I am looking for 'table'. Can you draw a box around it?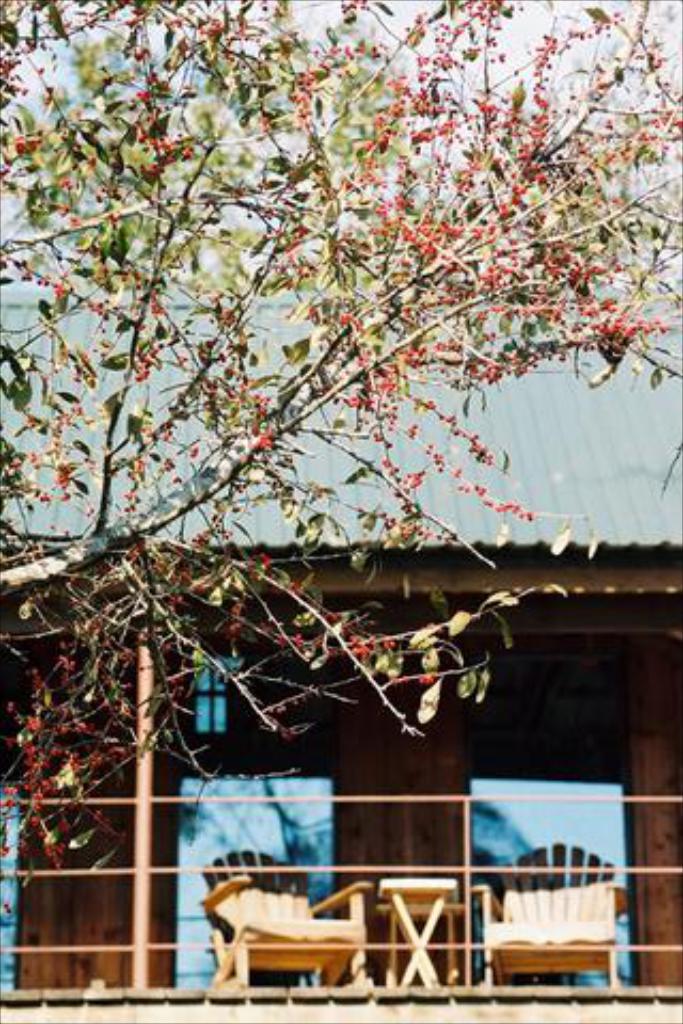
Sure, the bounding box is bbox(374, 875, 463, 992).
